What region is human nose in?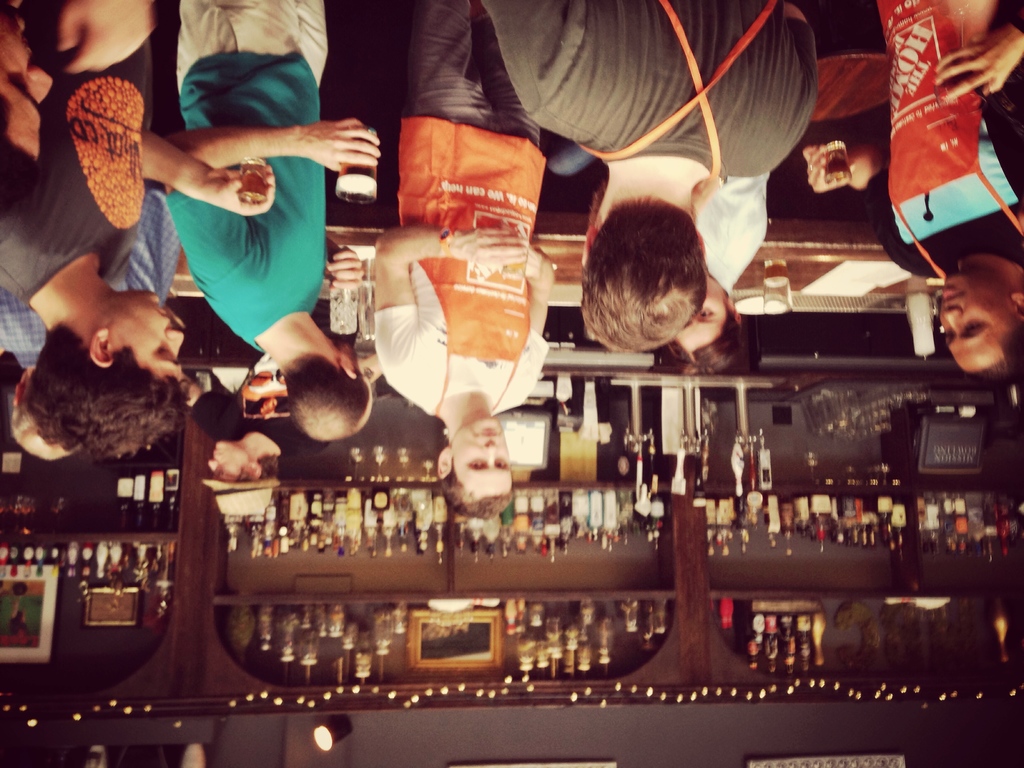
l=483, t=438, r=499, b=465.
